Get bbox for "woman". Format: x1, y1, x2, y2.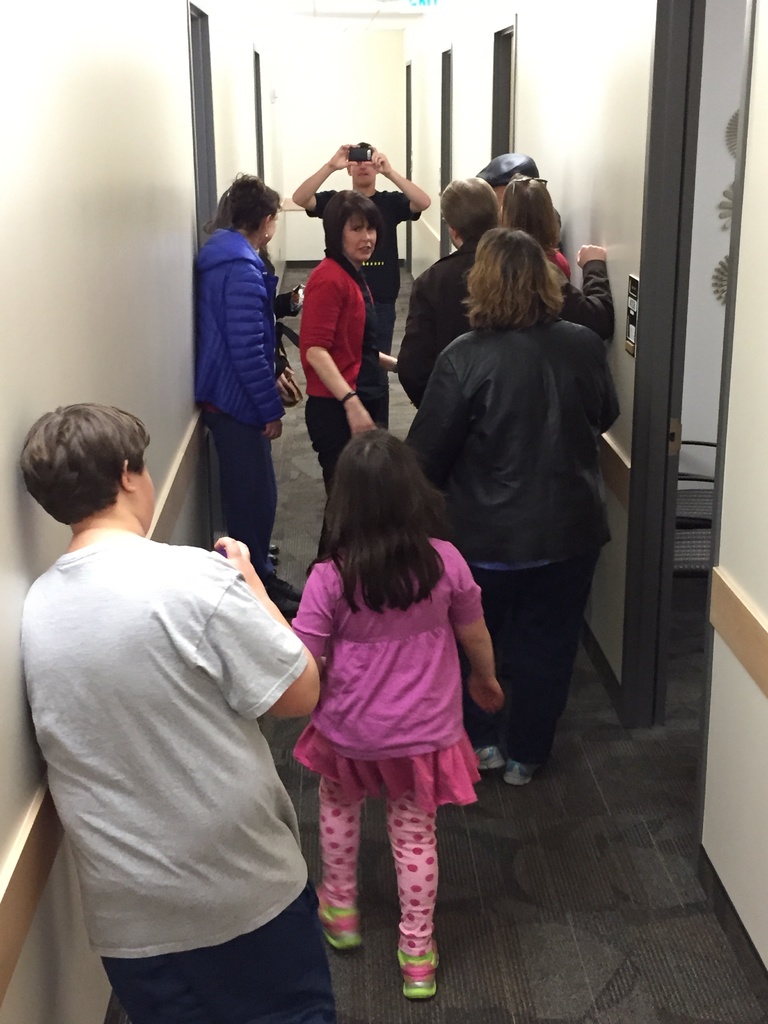
303, 200, 403, 571.
